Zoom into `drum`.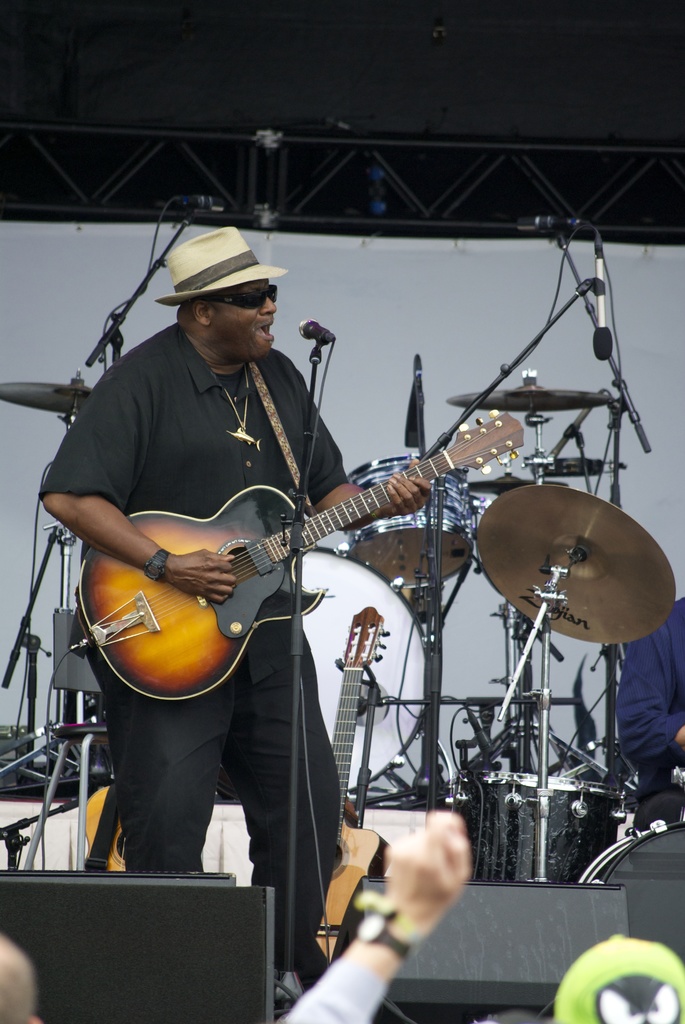
Zoom target: <region>332, 442, 486, 603</region>.
